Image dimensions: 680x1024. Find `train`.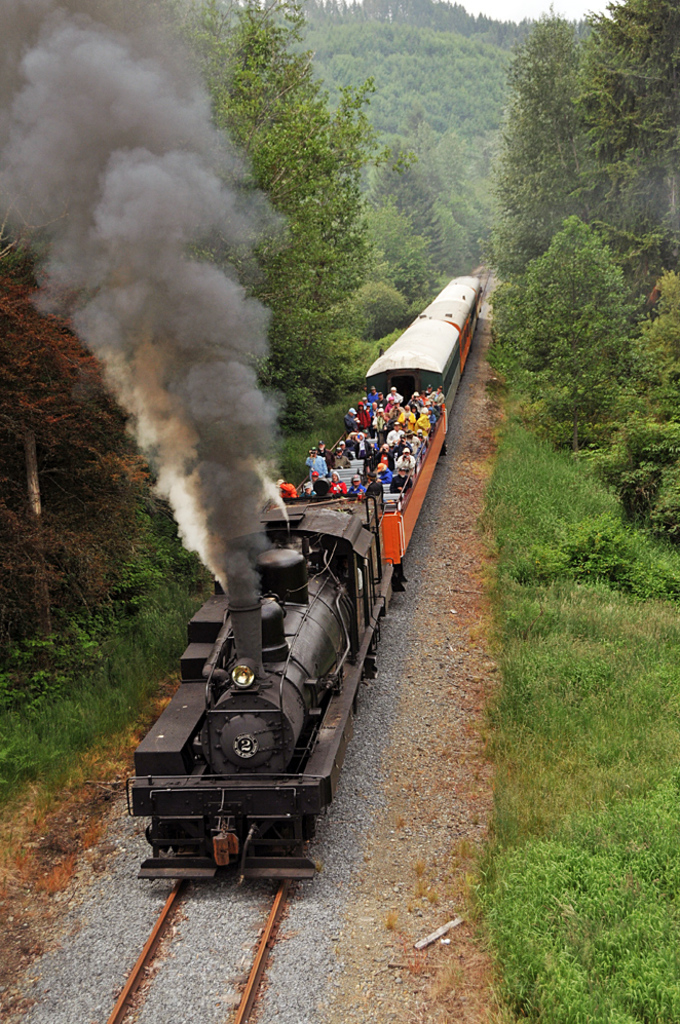
138:268:481:894.
